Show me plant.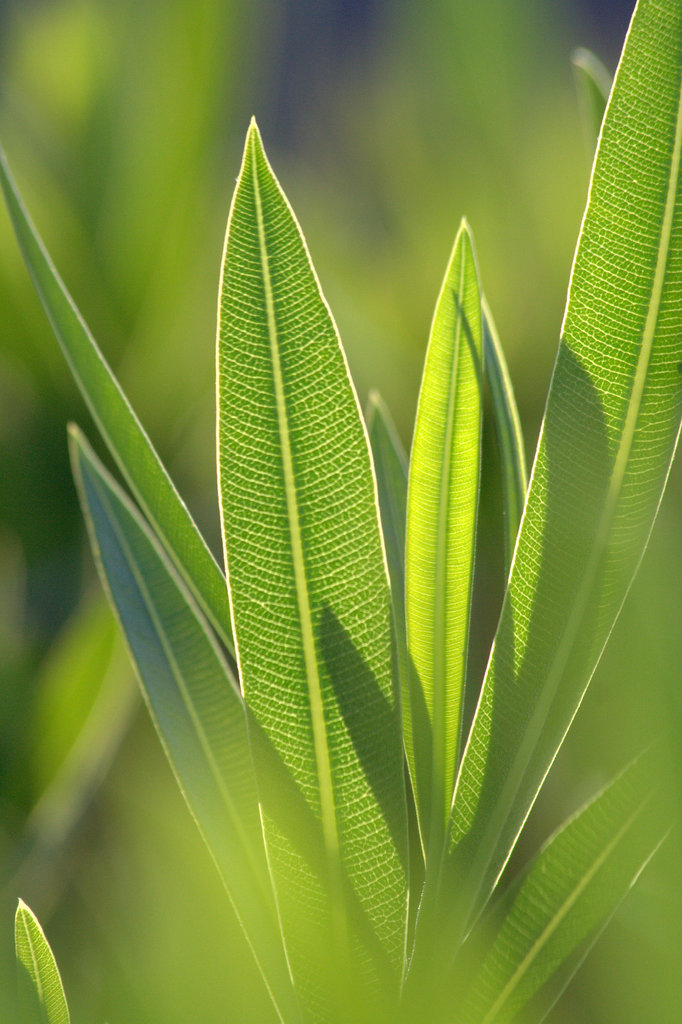
plant is here: BBox(55, 51, 655, 1007).
